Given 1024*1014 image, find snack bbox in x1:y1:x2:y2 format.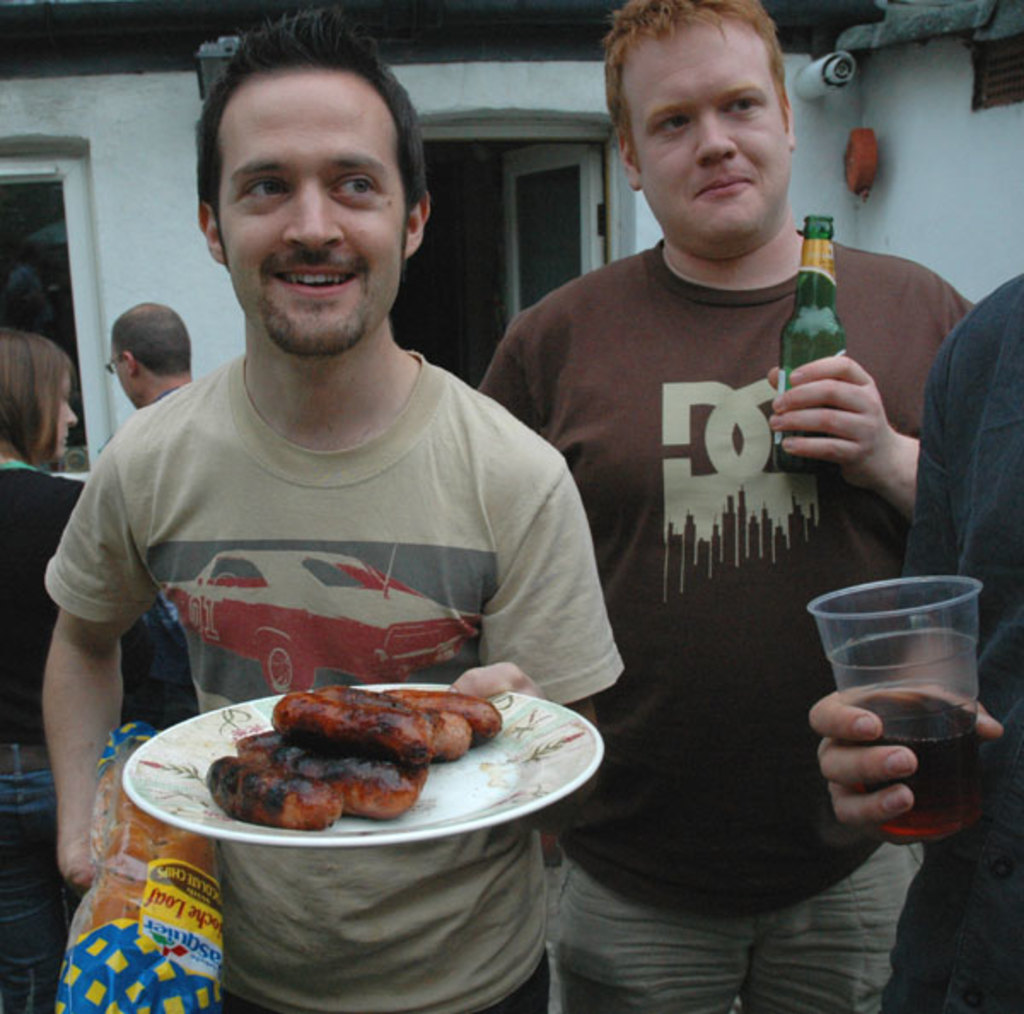
72:724:227:1012.
